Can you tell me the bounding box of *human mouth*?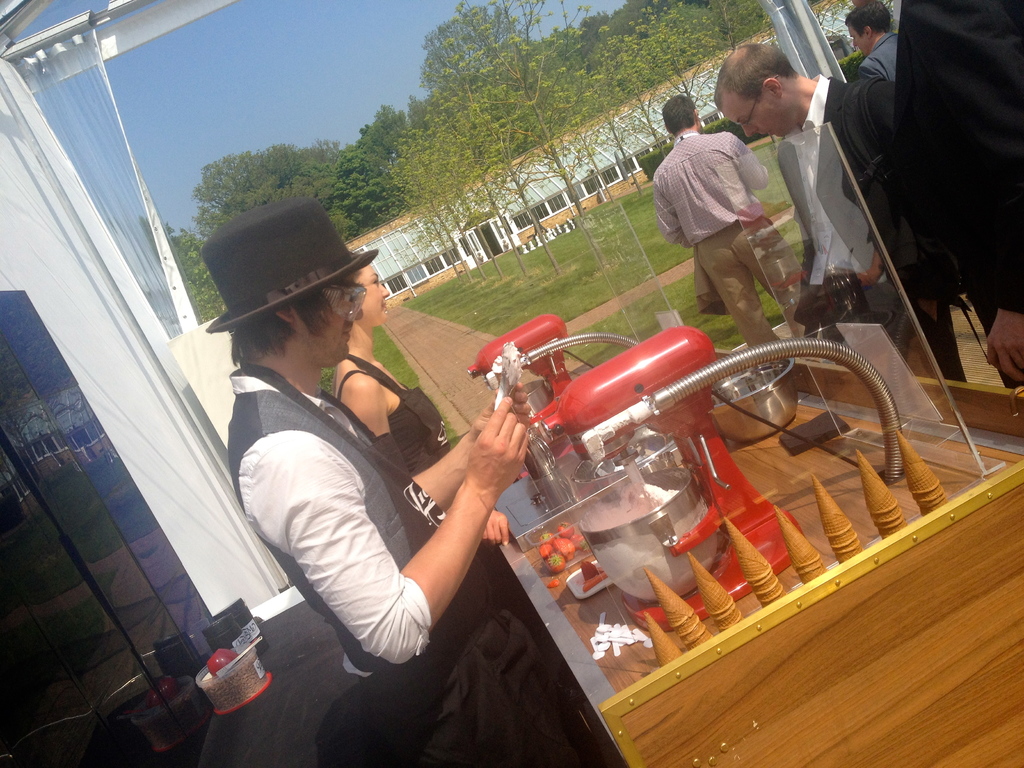
<bbox>344, 326, 352, 339</bbox>.
